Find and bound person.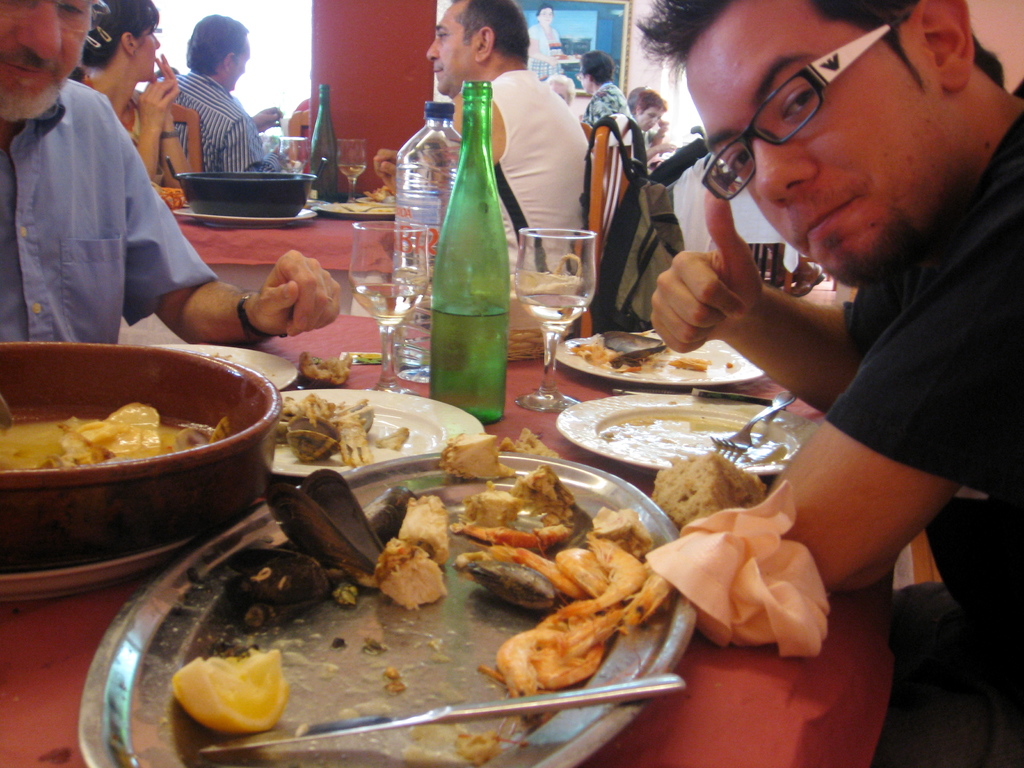
Bound: left=375, top=0, right=600, bottom=276.
